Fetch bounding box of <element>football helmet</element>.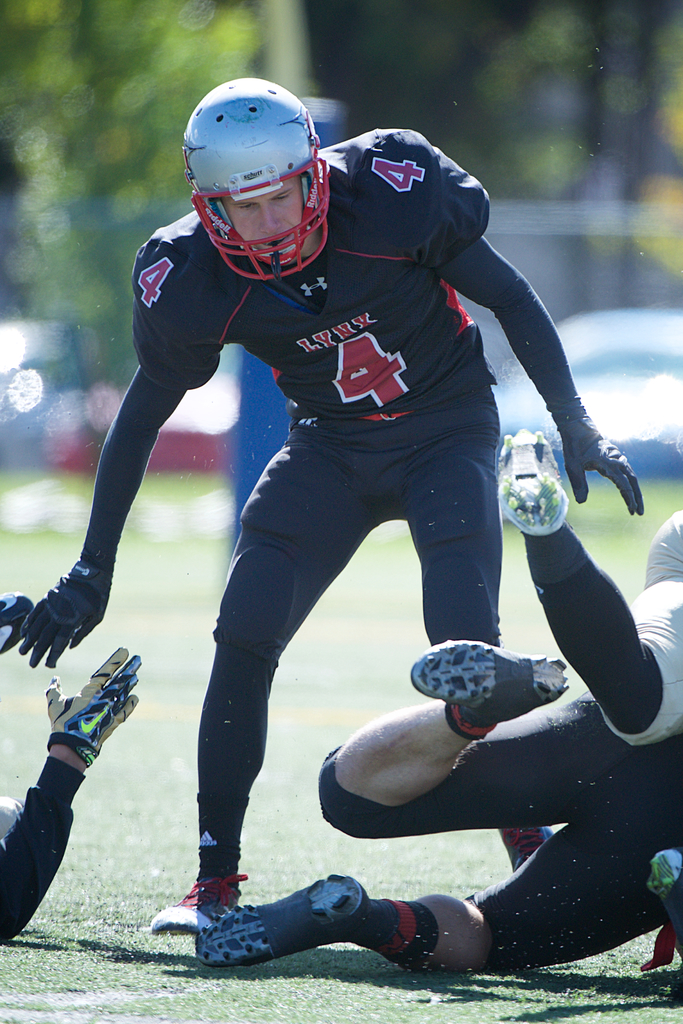
Bbox: crop(181, 73, 326, 278).
